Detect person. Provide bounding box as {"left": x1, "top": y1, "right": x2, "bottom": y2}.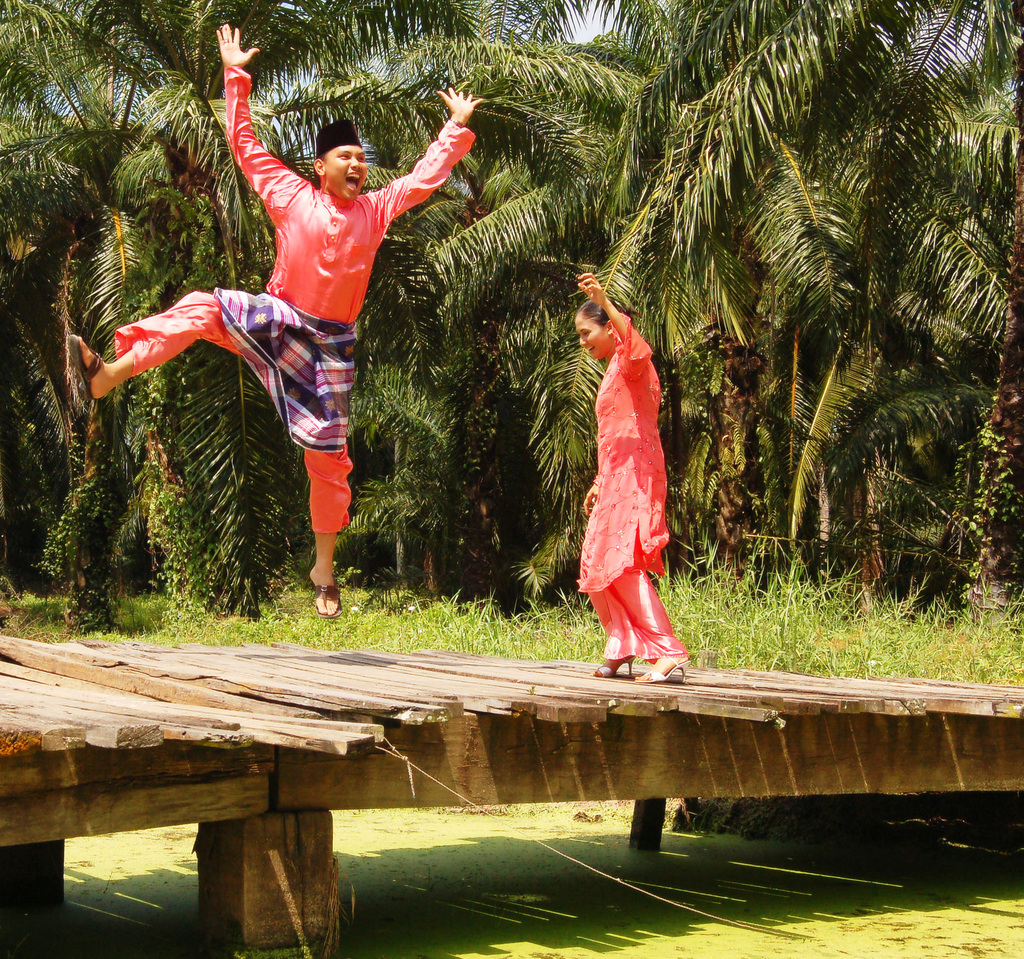
{"left": 550, "top": 246, "right": 690, "bottom": 668}.
